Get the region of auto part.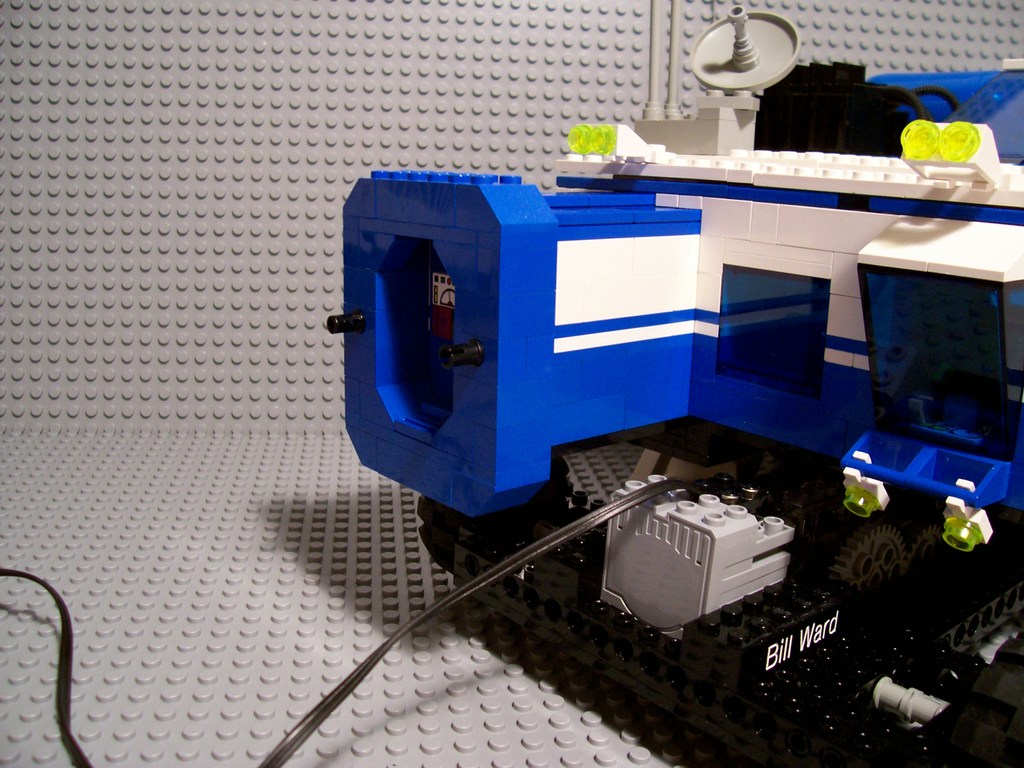
<bbox>422, 447, 578, 577</bbox>.
